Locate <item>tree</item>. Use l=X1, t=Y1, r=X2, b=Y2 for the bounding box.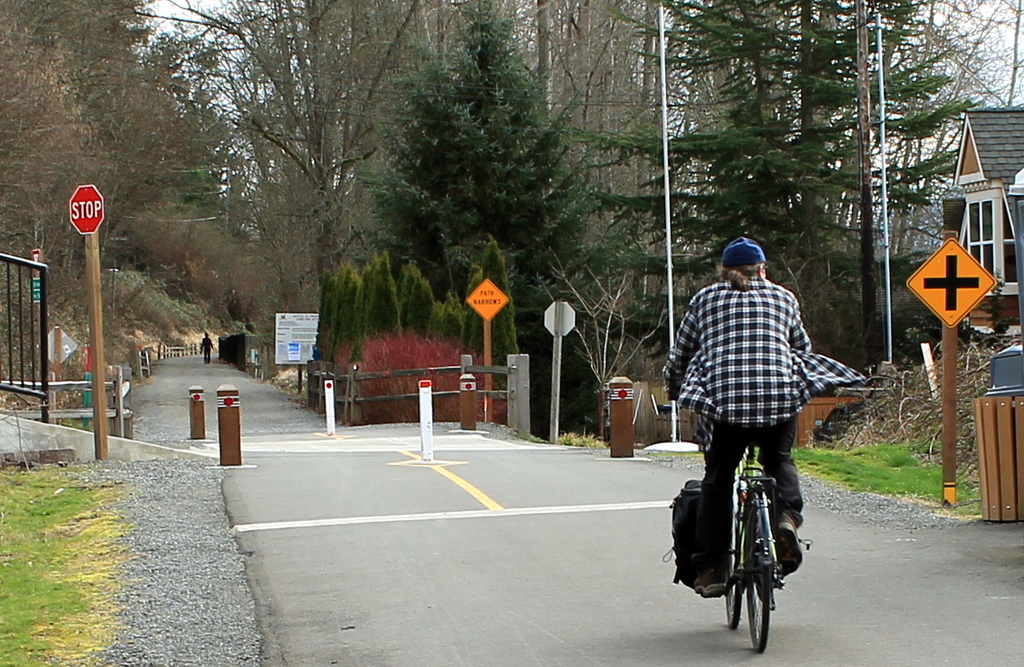
l=263, t=45, r=603, b=302.
